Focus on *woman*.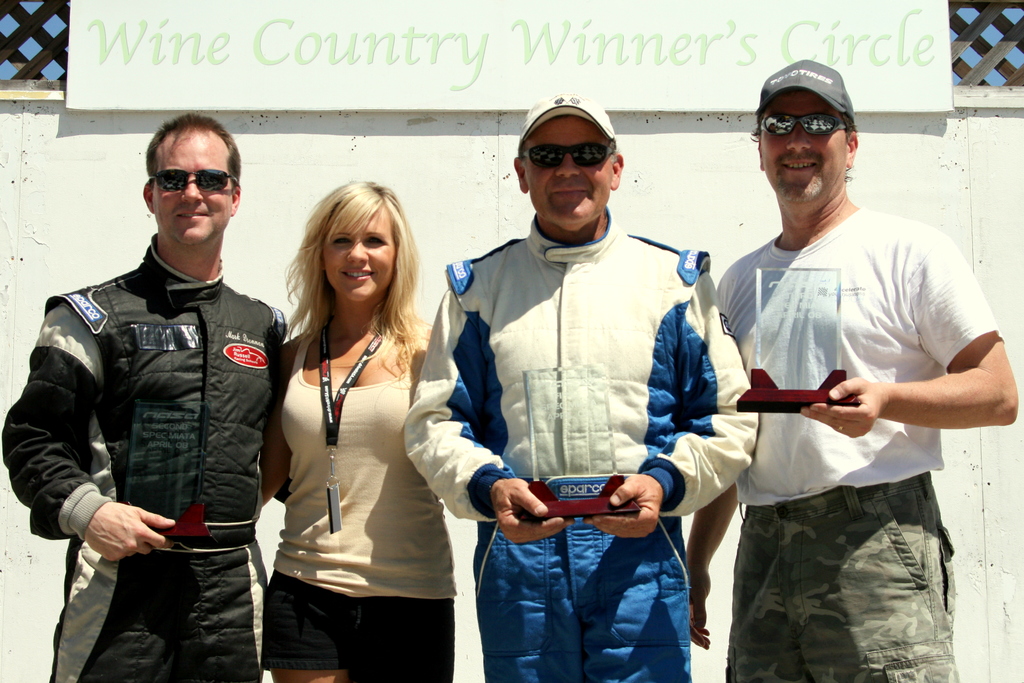
Focused at left=243, top=177, right=463, bottom=668.
